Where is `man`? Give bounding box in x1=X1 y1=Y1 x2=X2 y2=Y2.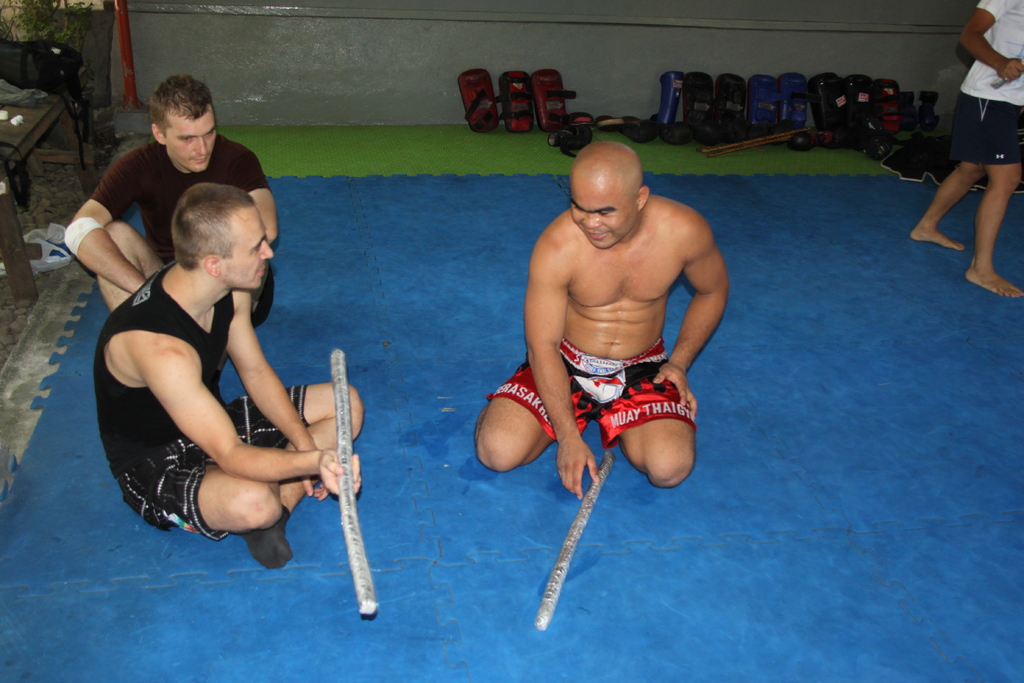
x1=89 y1=179 x2=367 y2=575.
